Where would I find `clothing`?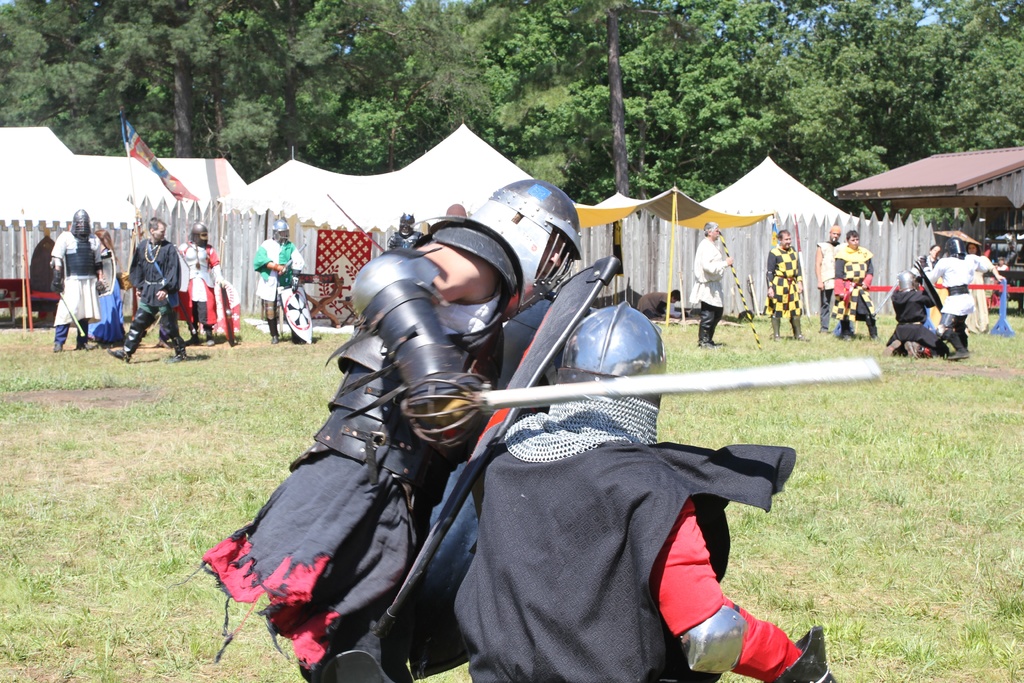
At <box>124,236,186,353</box>.
